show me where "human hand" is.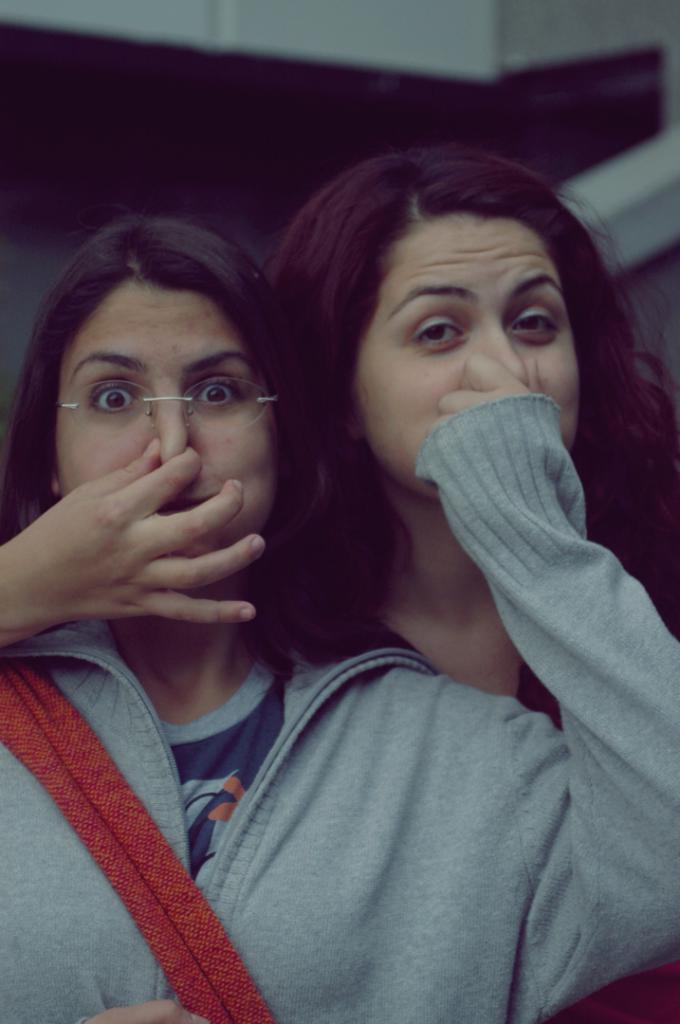
"human hand" is at bbox=[9, 494, 313, 640].
